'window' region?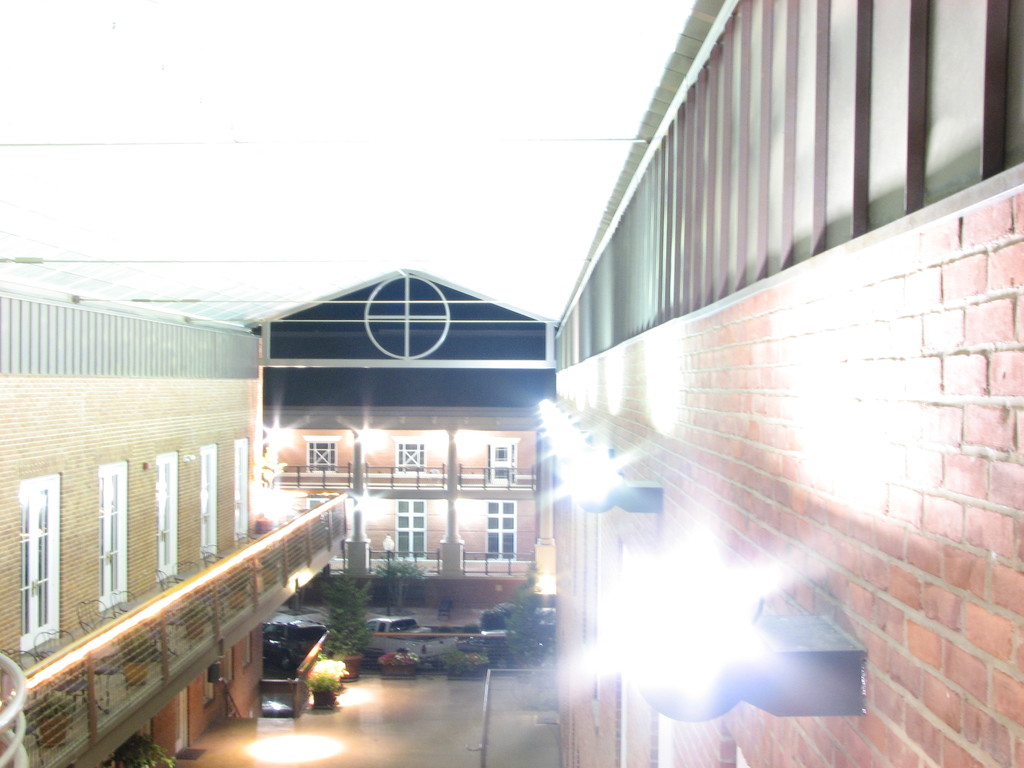
[x1=96, y1=456, x2=133, y2=615]
